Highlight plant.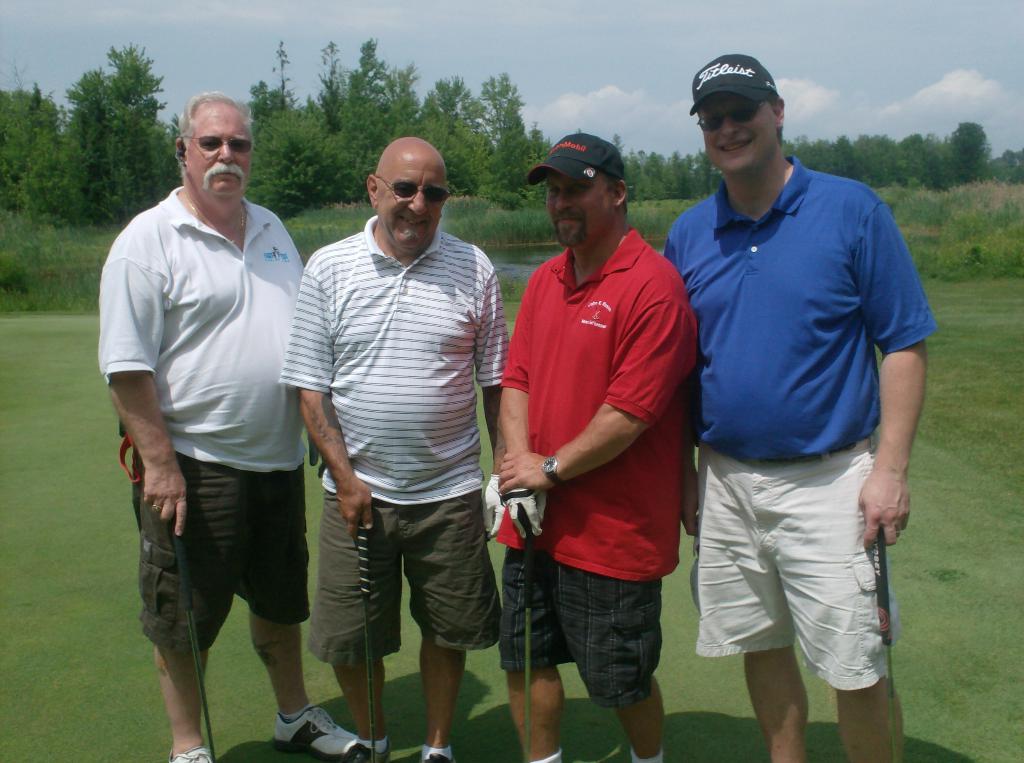
Highlighted region: select_region(286, 200, 379, 254).
